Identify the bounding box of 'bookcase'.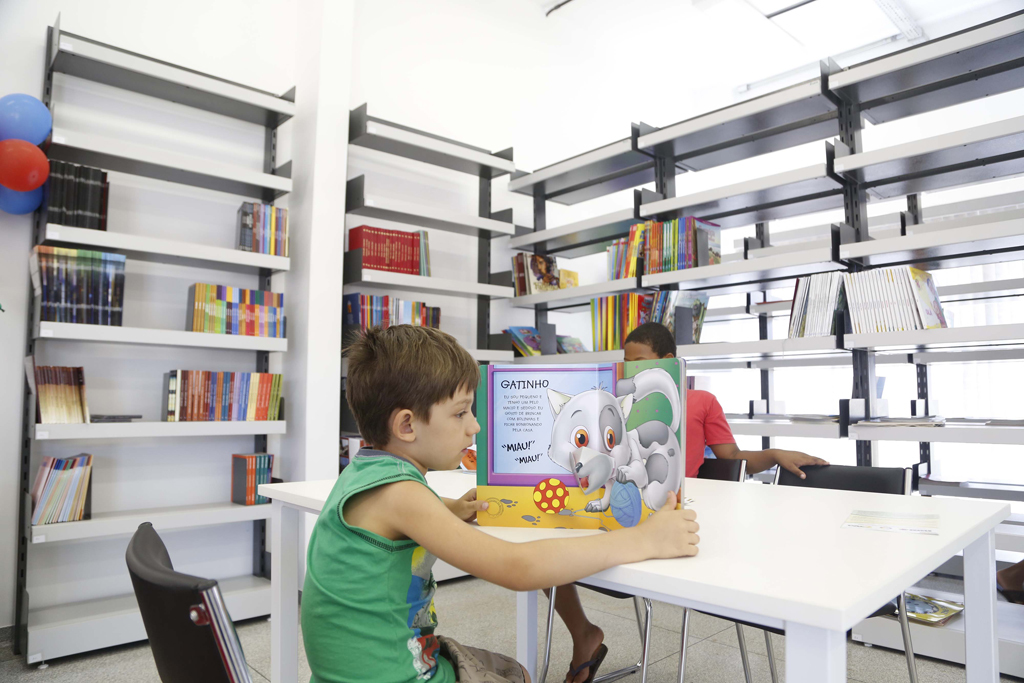
region(505, 119, 679, 365).
